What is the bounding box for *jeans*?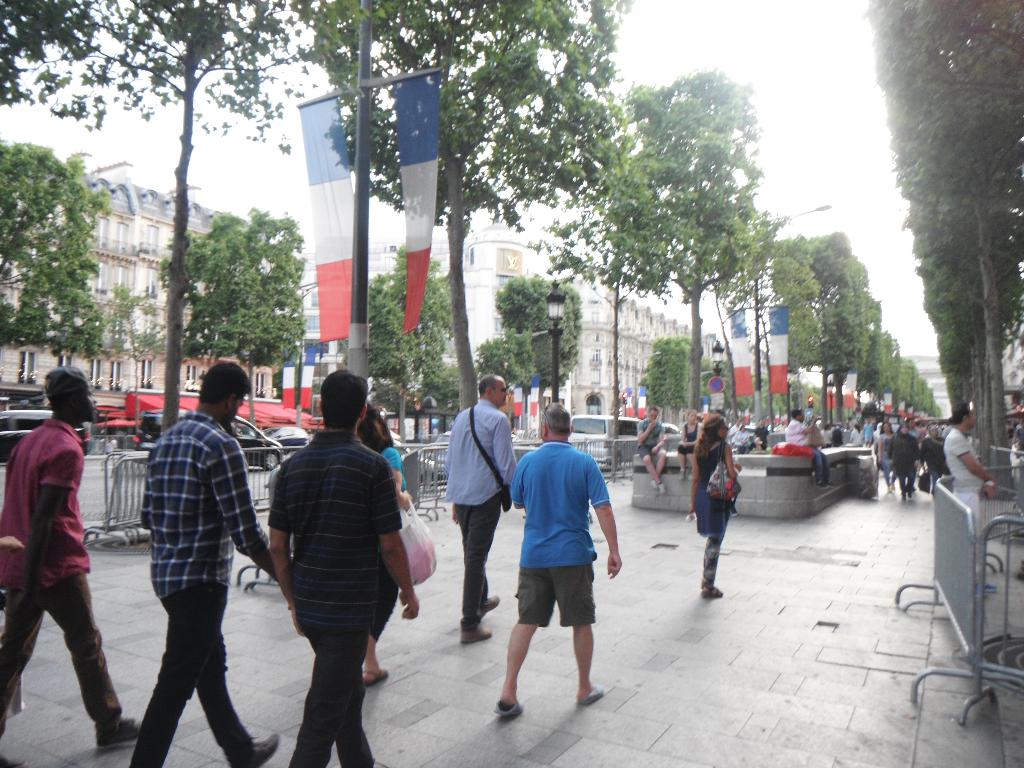
bbox=(139, 581, 252, 767).
